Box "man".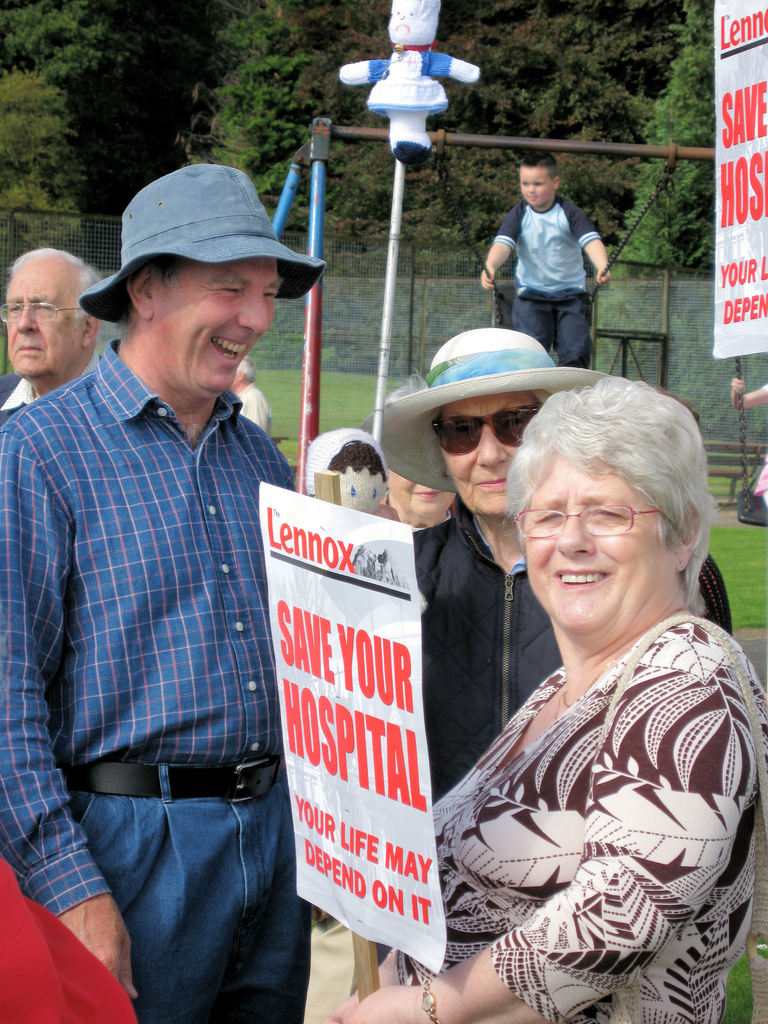
left=0, top=158, right=312, bottom=1023.
